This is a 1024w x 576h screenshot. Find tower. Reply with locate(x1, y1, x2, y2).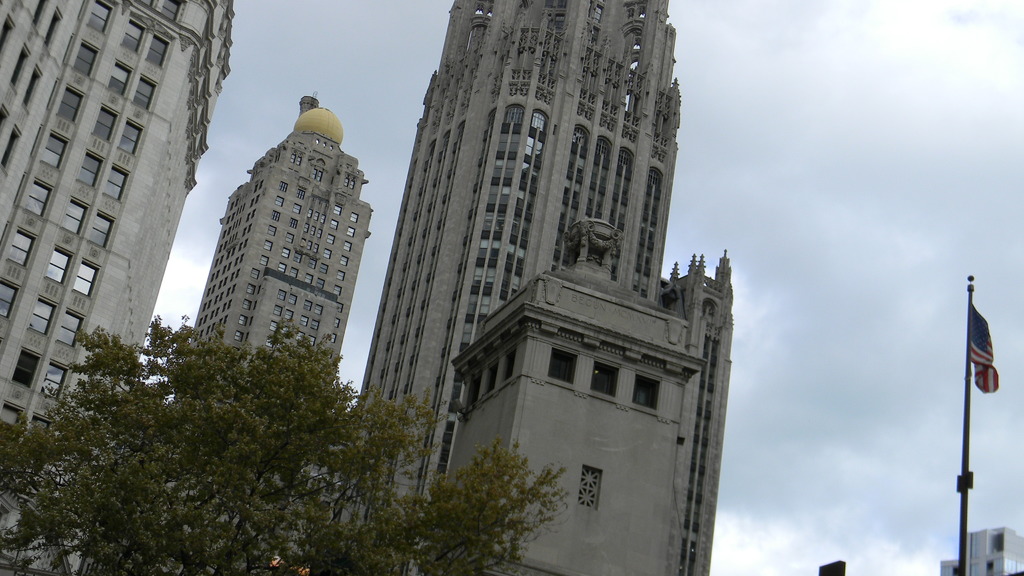
locate(175, 91, 373, 373).
